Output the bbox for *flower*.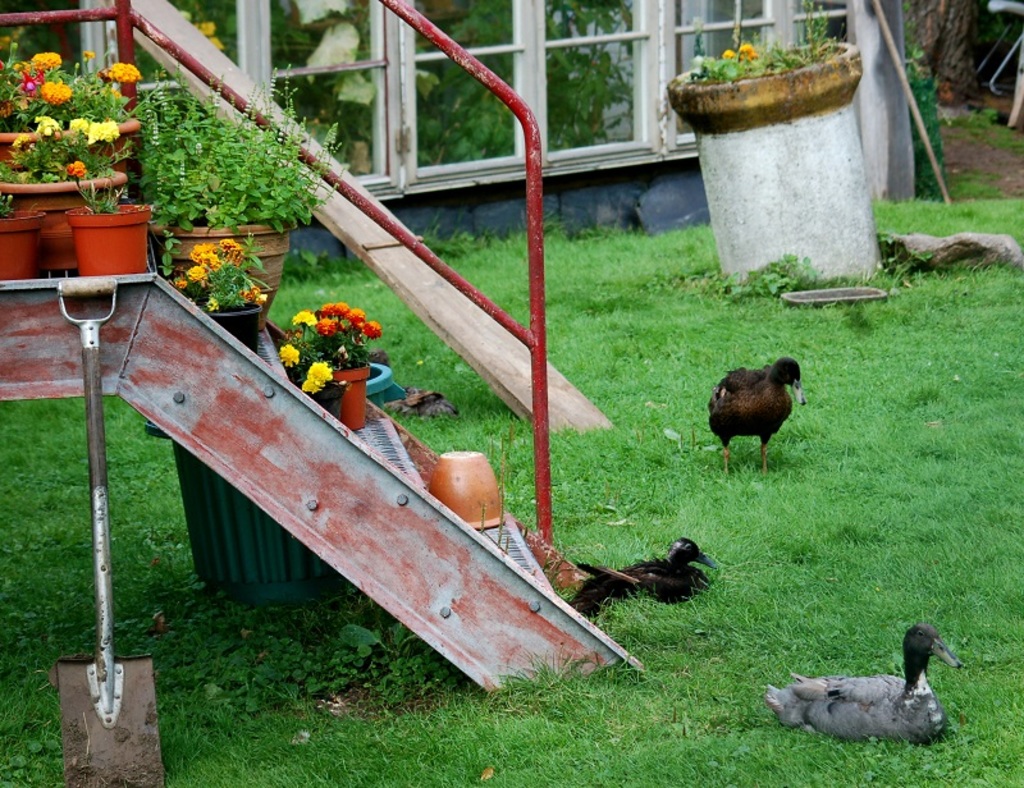
(740,41,754,52).
